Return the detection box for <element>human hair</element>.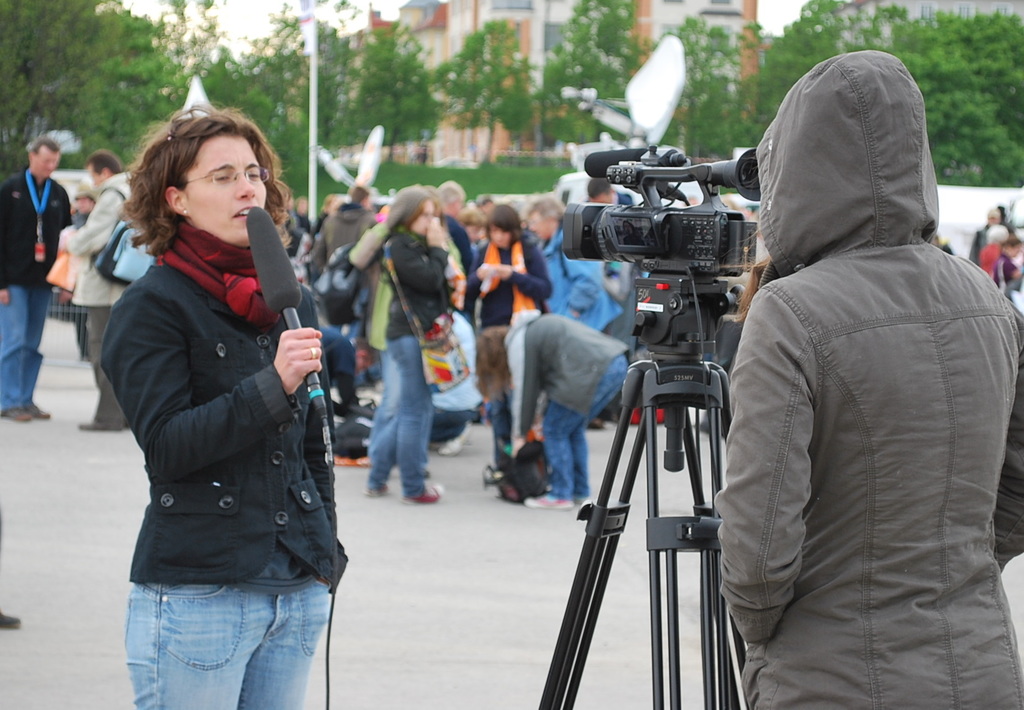
bbox(437, 177, 466, 205).
